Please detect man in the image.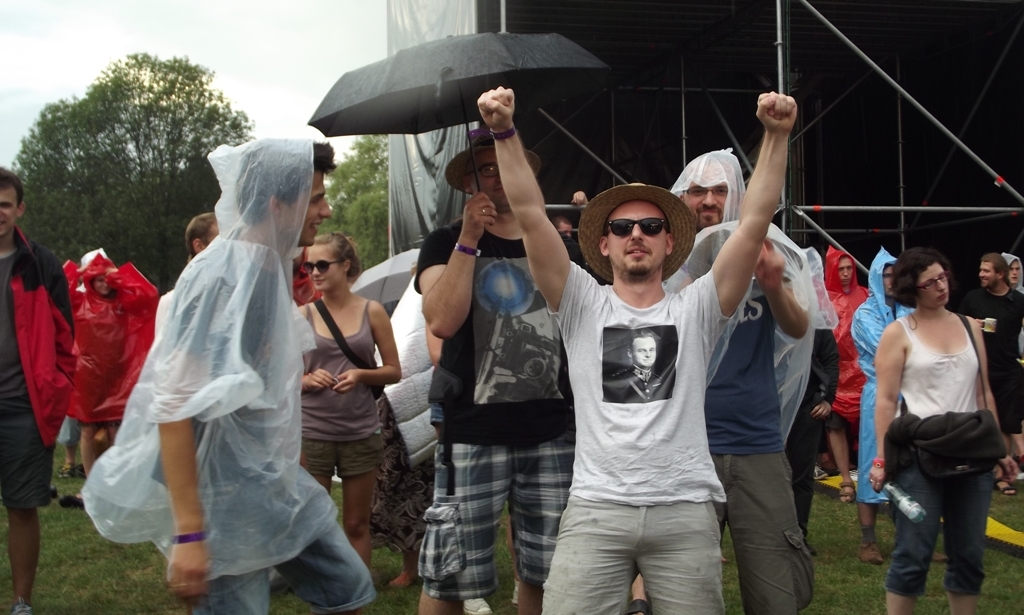
select_region(823, 247, 872, 505).
